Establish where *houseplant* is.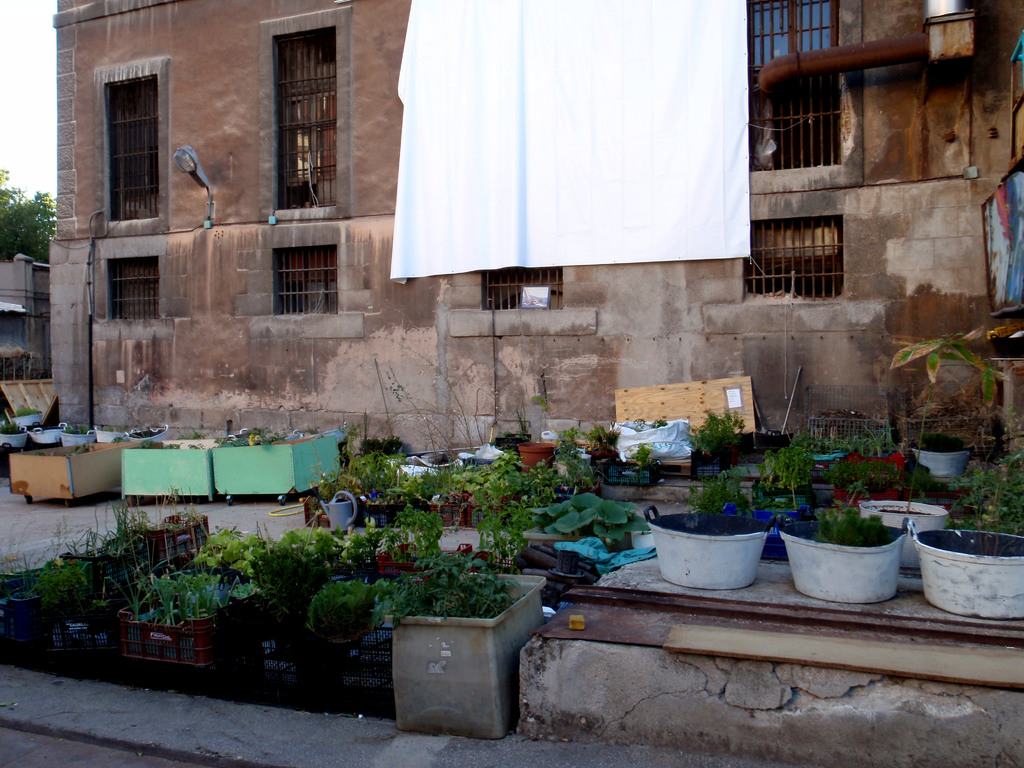
Established at [910,449,1023,618].
